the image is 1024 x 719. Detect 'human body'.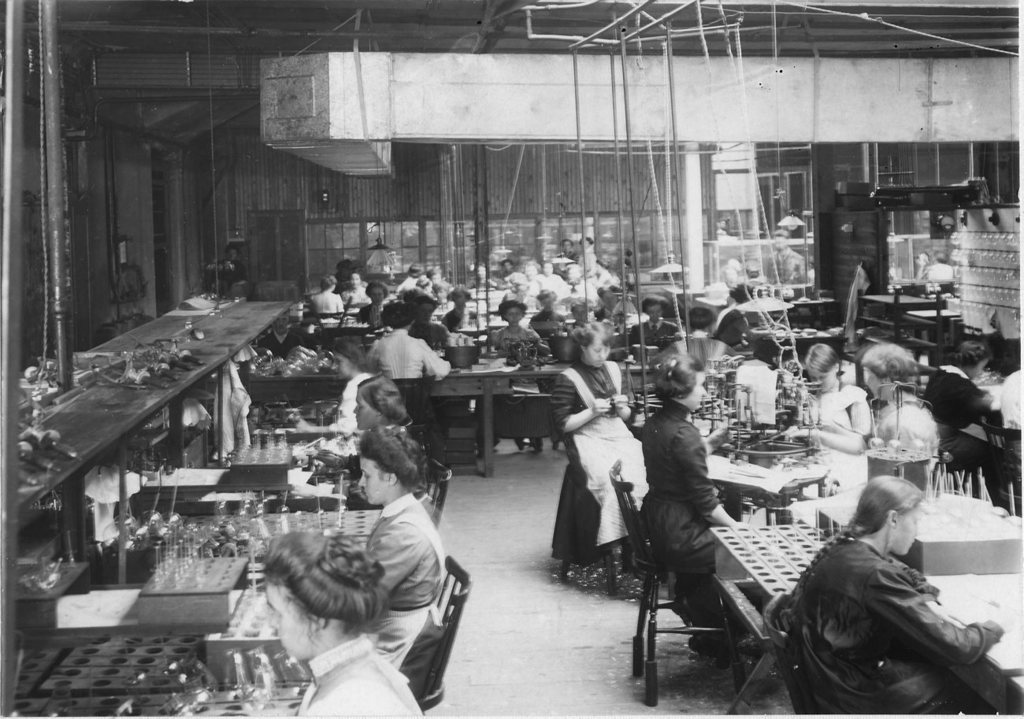
Detection: {"x1": 311, "y1": 278, "x2": 343, "y2": 323}.
